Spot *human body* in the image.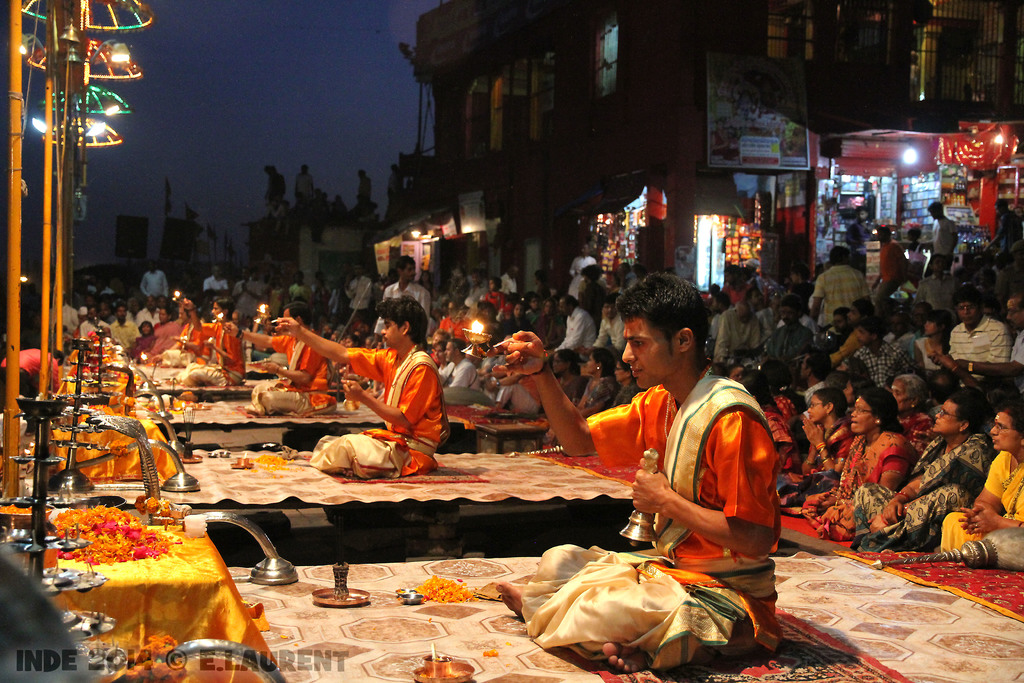
*human body* found at (590, 317, 801, 636).
